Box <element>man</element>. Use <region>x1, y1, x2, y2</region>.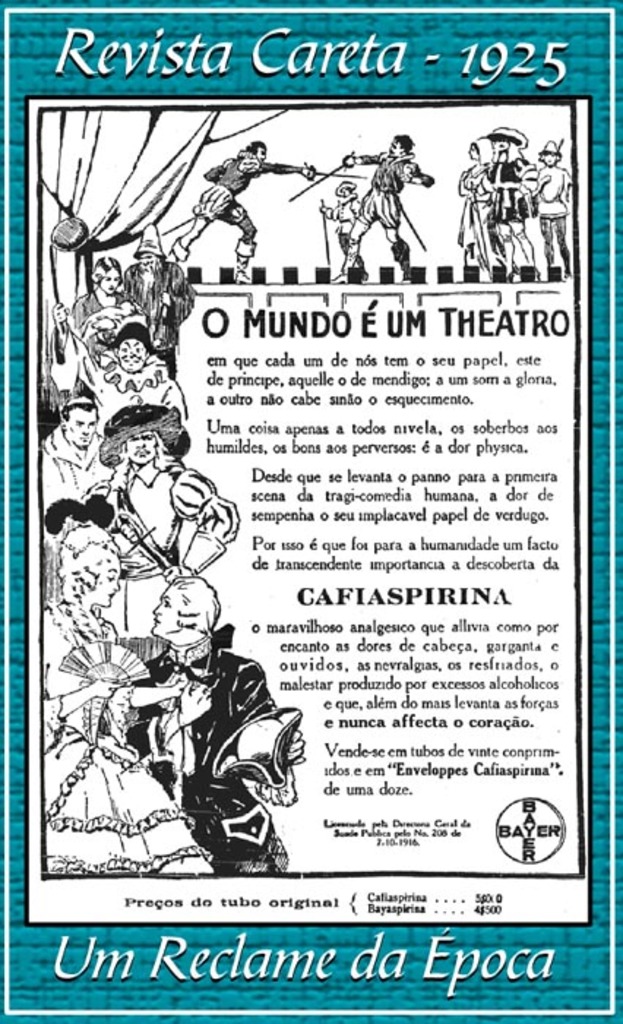
<region>120, 572, 306, 876</region>.
